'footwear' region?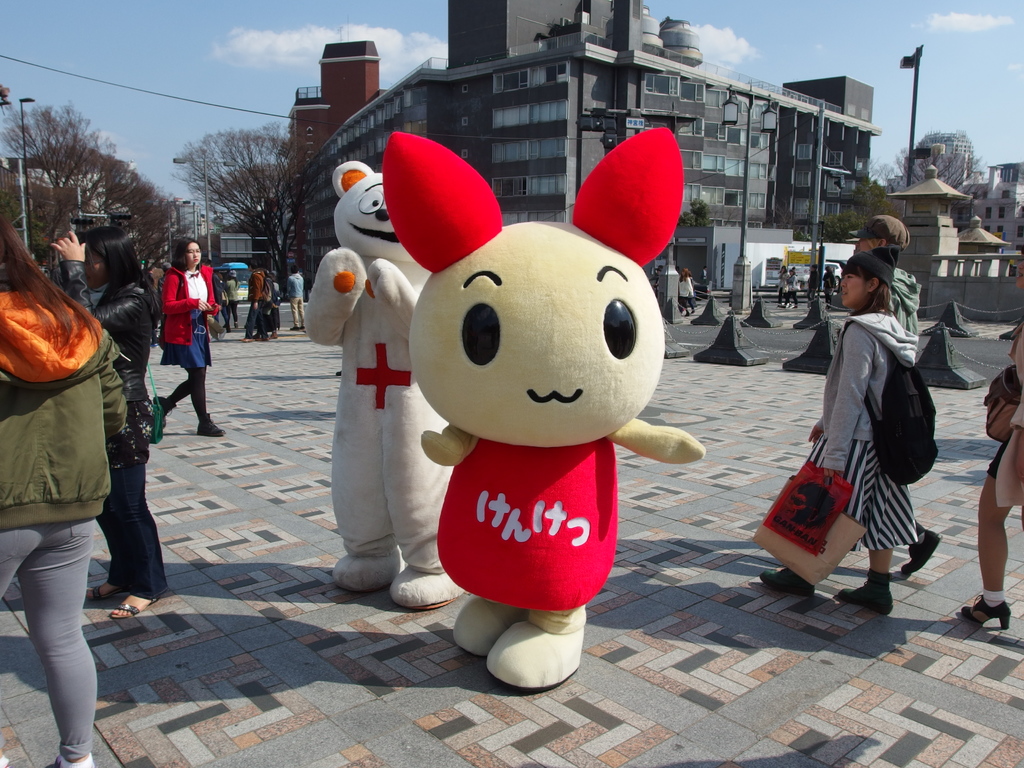
(157,396,173,430)
